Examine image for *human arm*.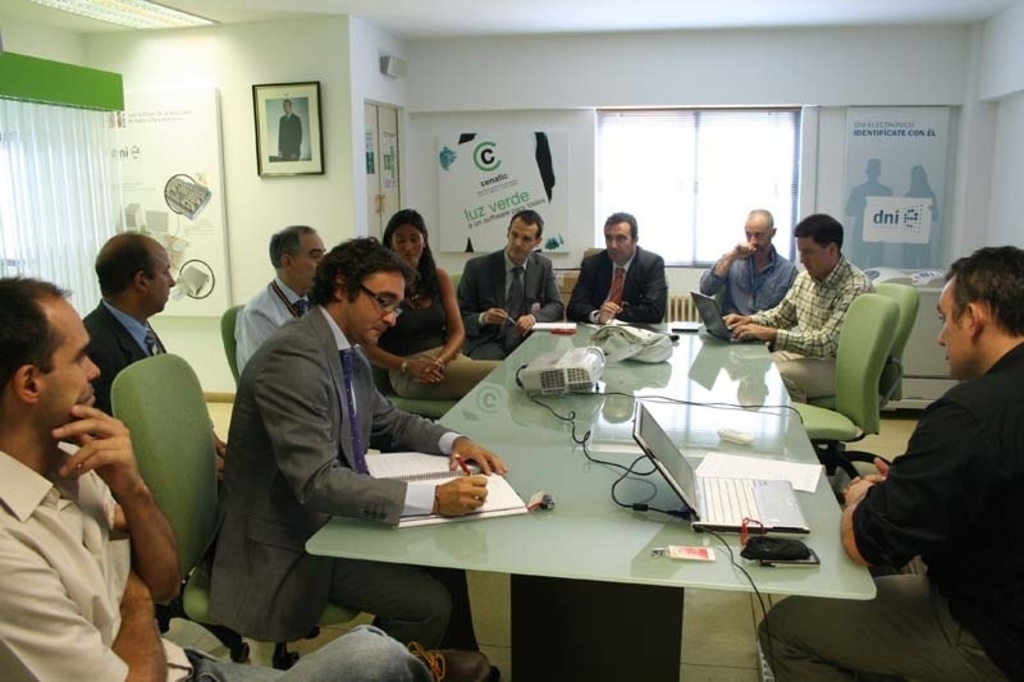
Examination result: {"left": 419, "top": 269, "right": 466, "bottom": 381}.
